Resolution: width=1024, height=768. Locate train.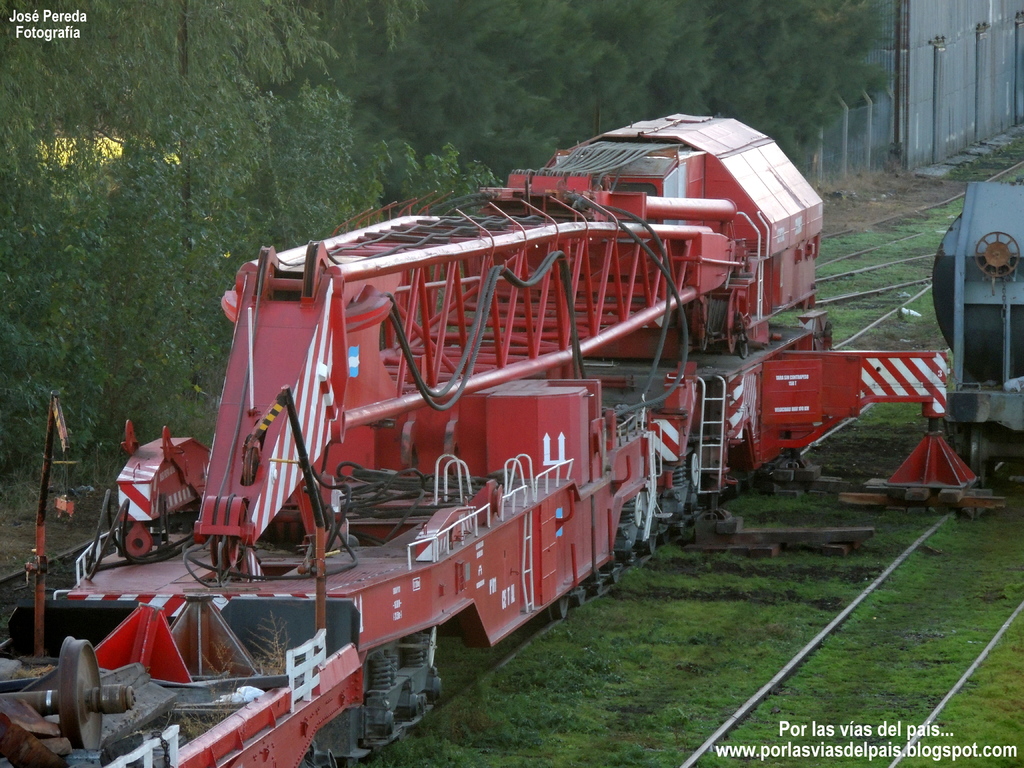
bbox=[932, 180, 1023, 490].
